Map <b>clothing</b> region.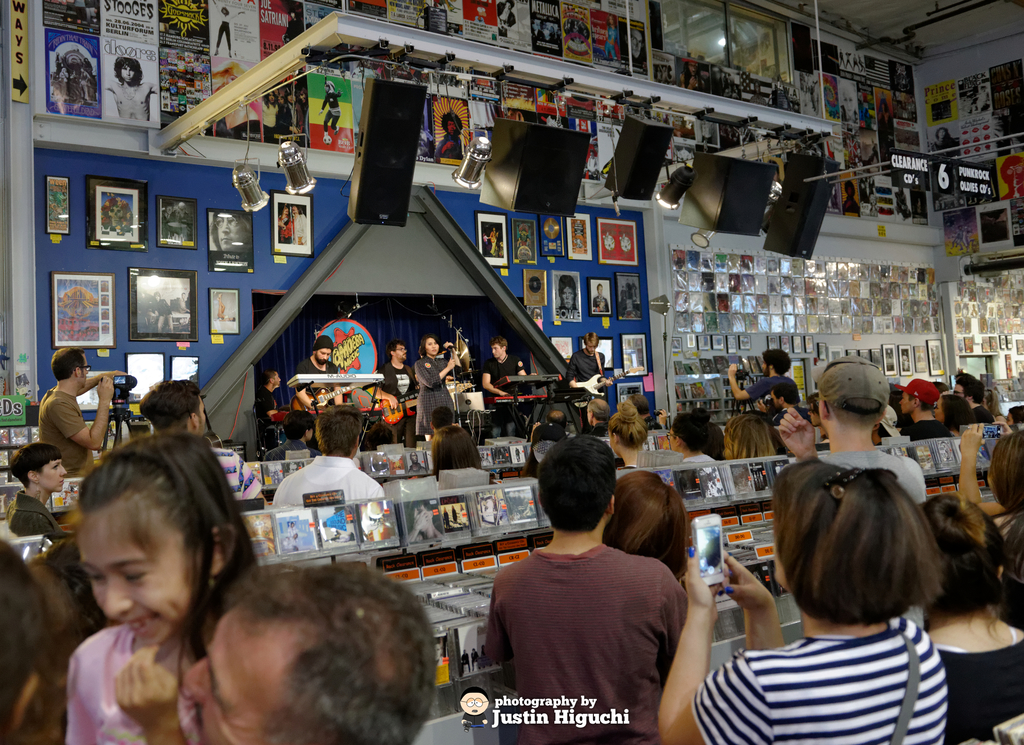
Mapped to select_region(216, 445, 271, 507).
